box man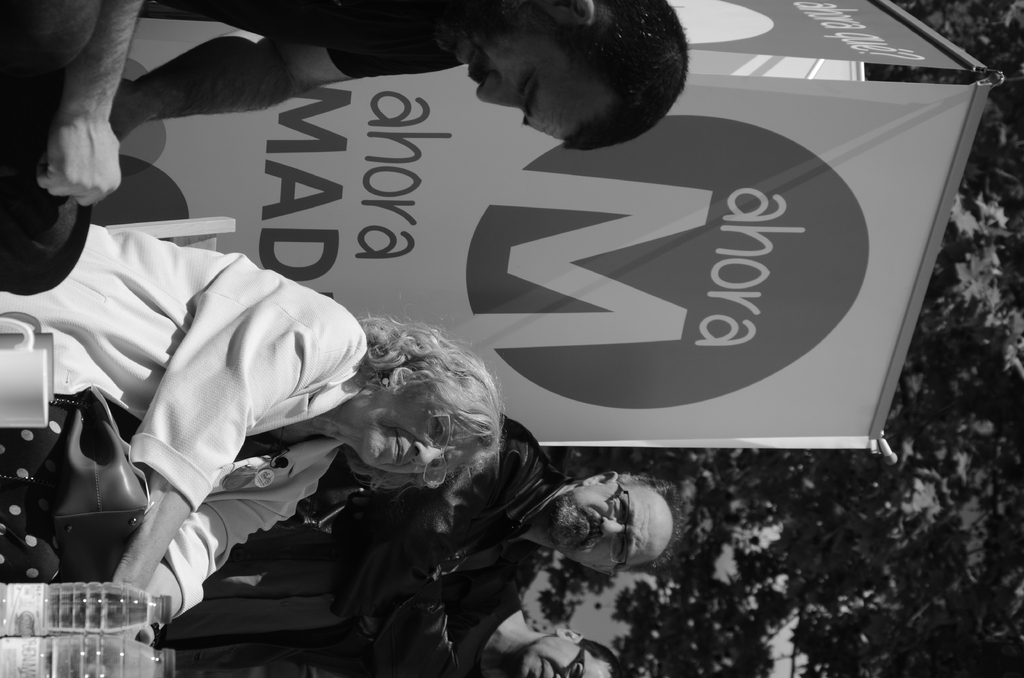
[x1=182, y1=580, x2=619, y2=677]
